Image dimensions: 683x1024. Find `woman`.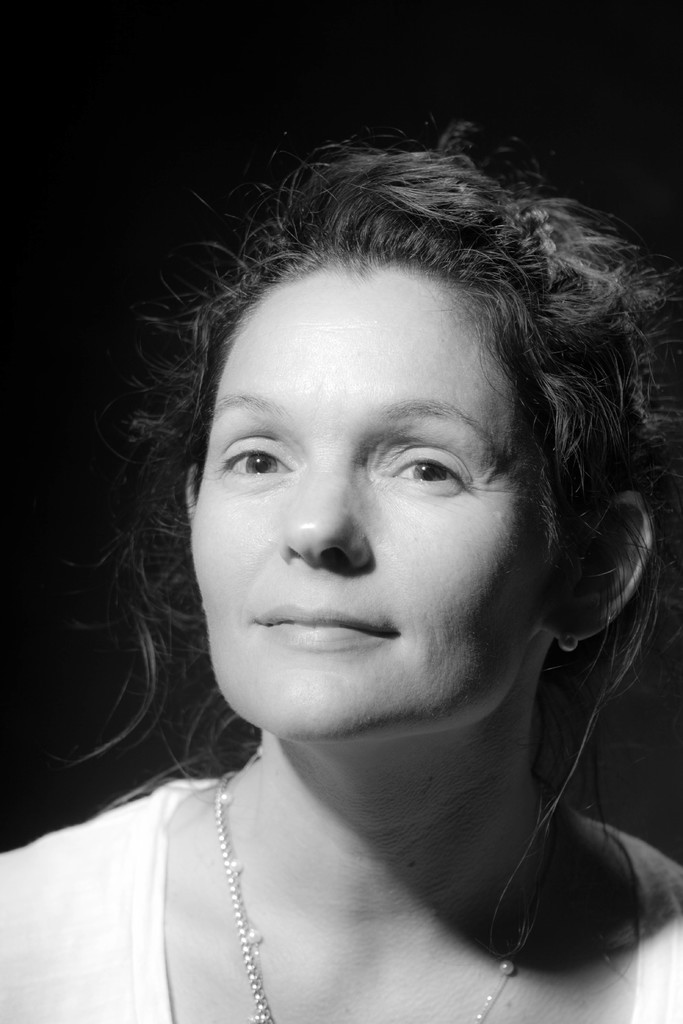
Rect(0, 143, 682, 1023).
